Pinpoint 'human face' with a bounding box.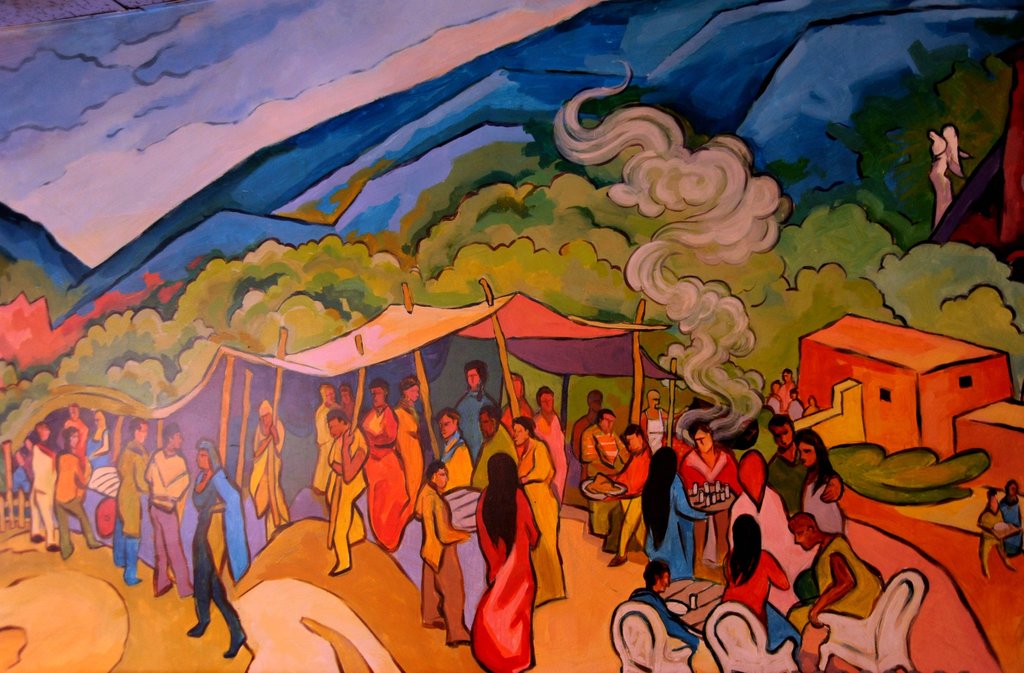
196 450 212 473.
